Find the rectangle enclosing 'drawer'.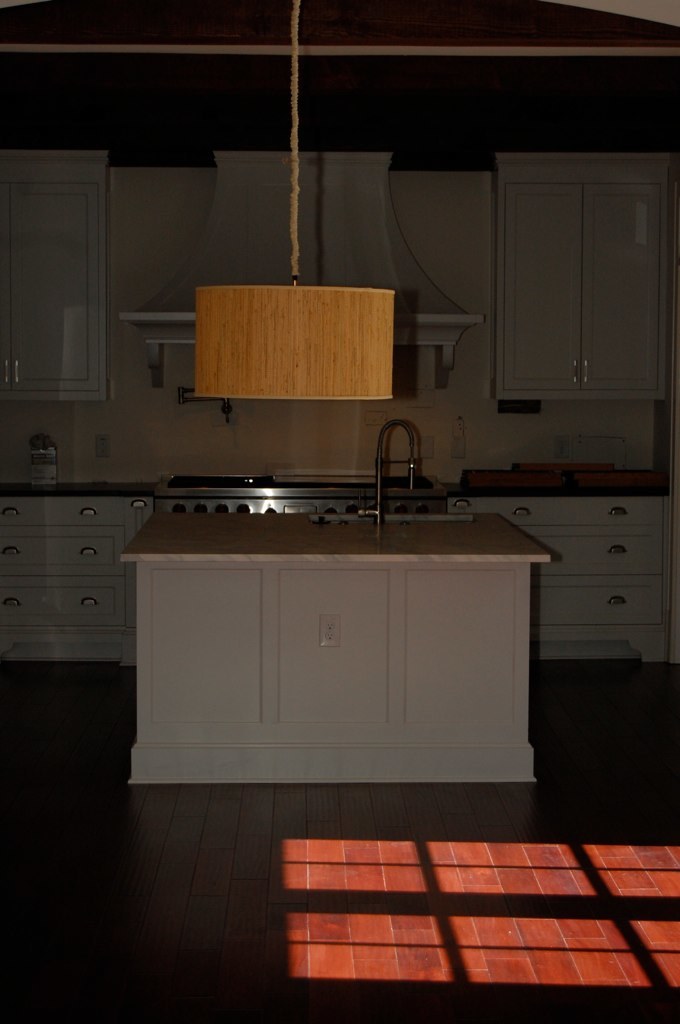
(0,493,129,527).
